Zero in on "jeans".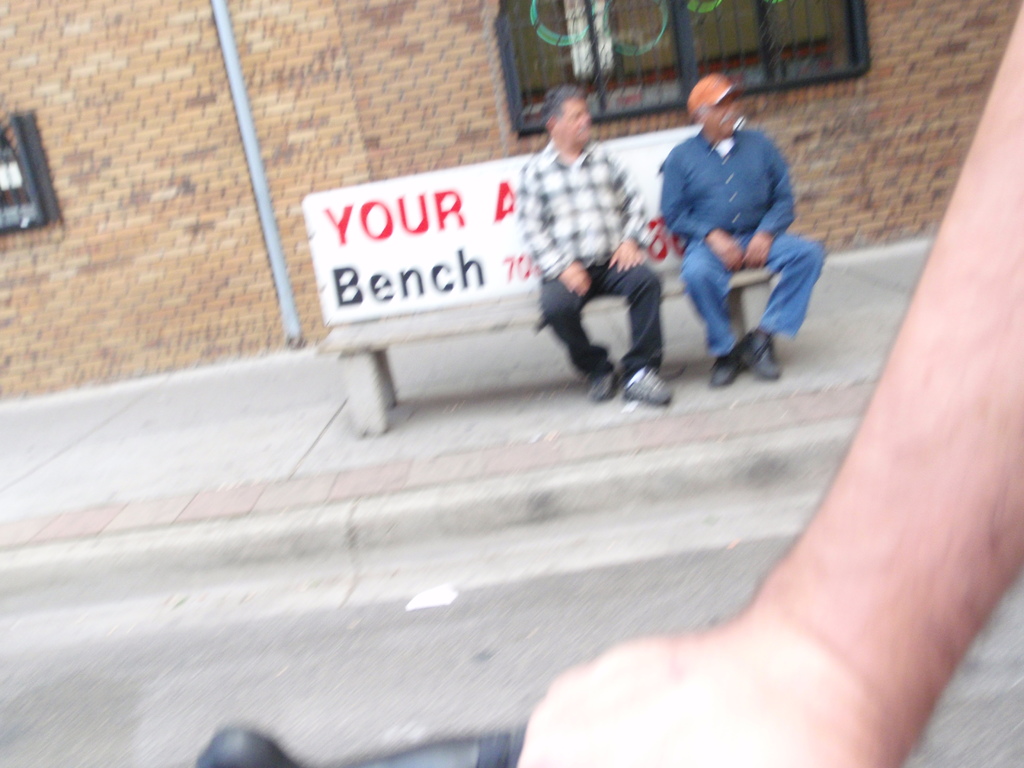
Zeroed in: [662,228,819,372].
